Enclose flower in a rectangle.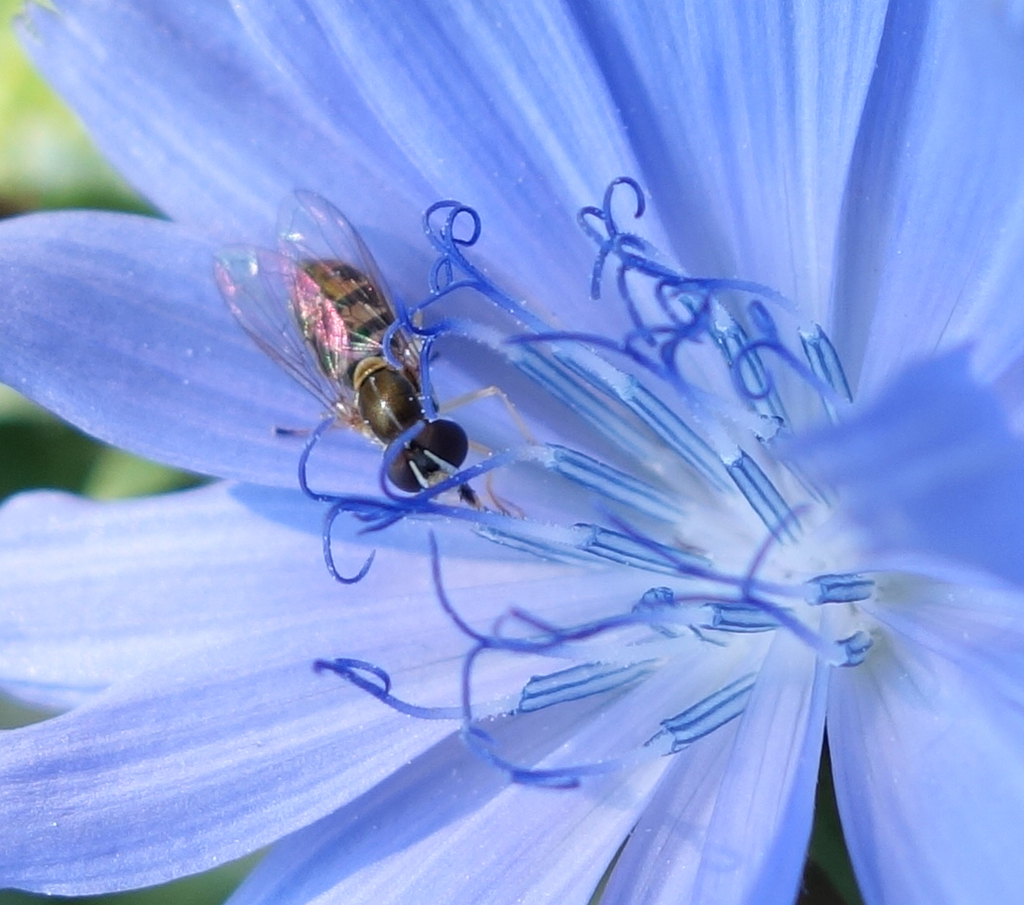
0:3:1020:900.
